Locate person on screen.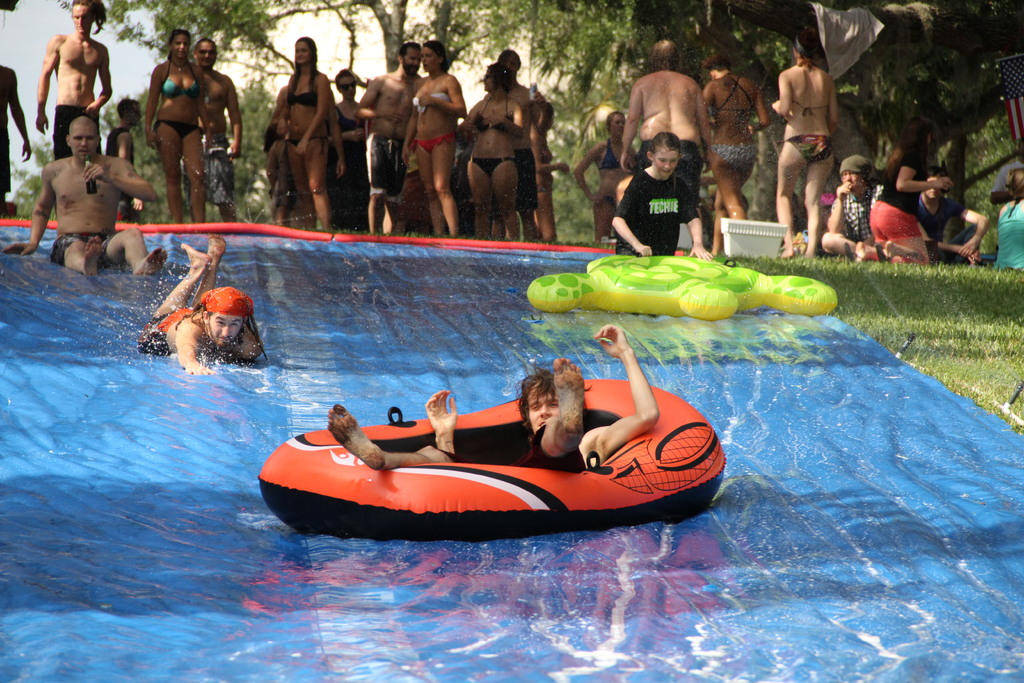
On screen at pyautogui.locateOnScreen(573, 109, 639, 243).
